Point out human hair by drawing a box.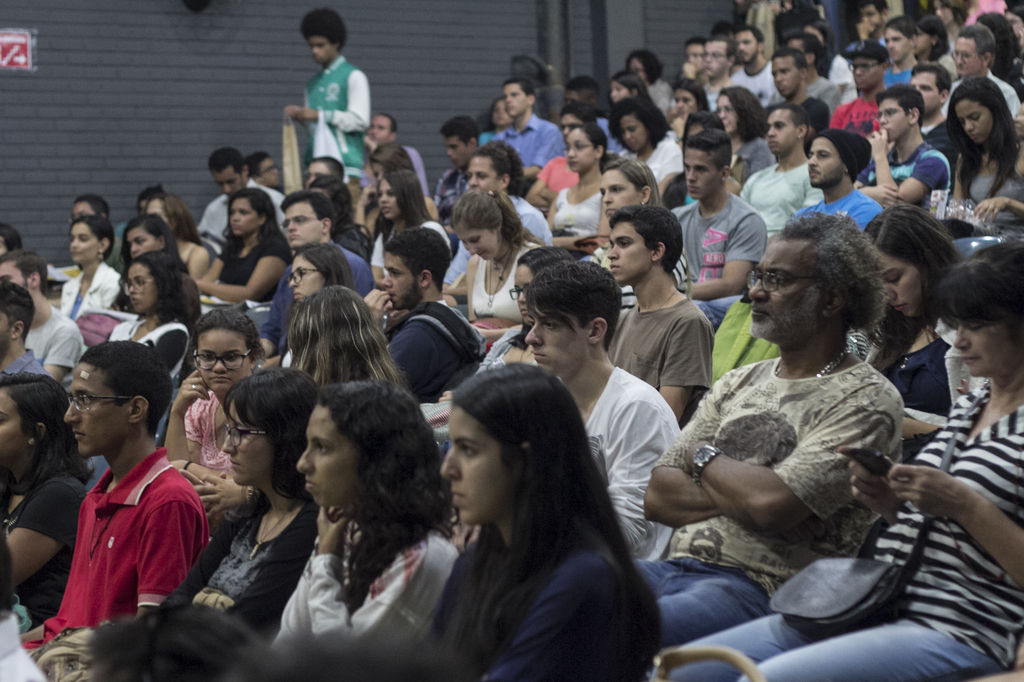
371,141,417,177.
